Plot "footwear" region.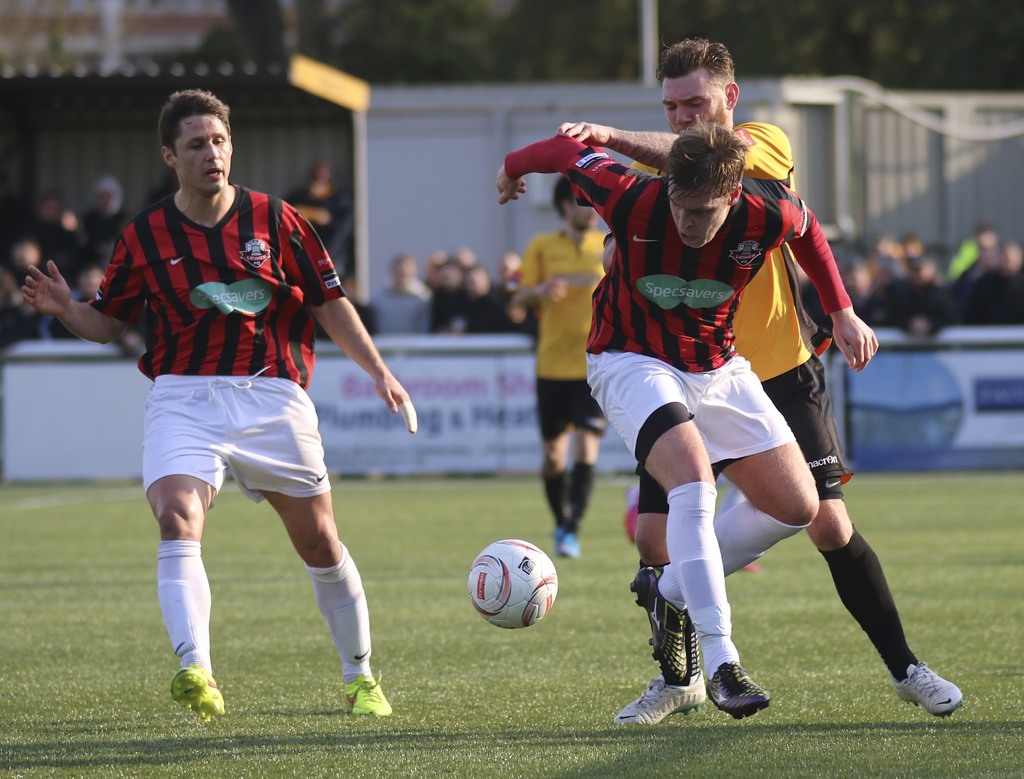
Plotted at [left=178, top=668, right=217, bottom=721].
